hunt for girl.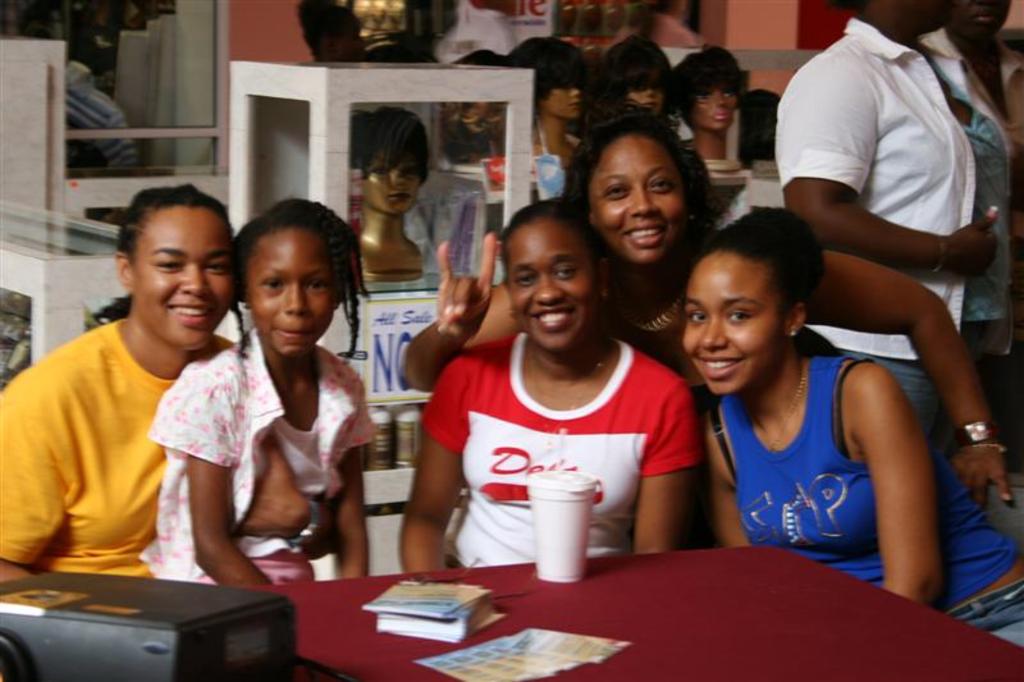
Hunted down at bbox=[145, 200, 372, 583].
